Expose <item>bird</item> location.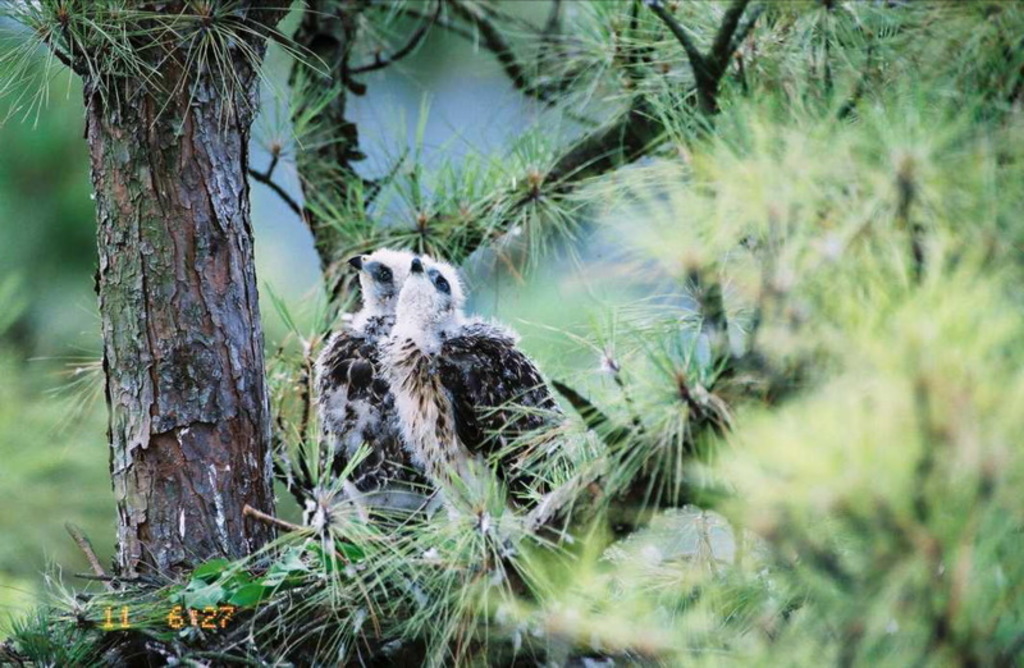
Exposed at Rect(307, 242, 572, 488).
